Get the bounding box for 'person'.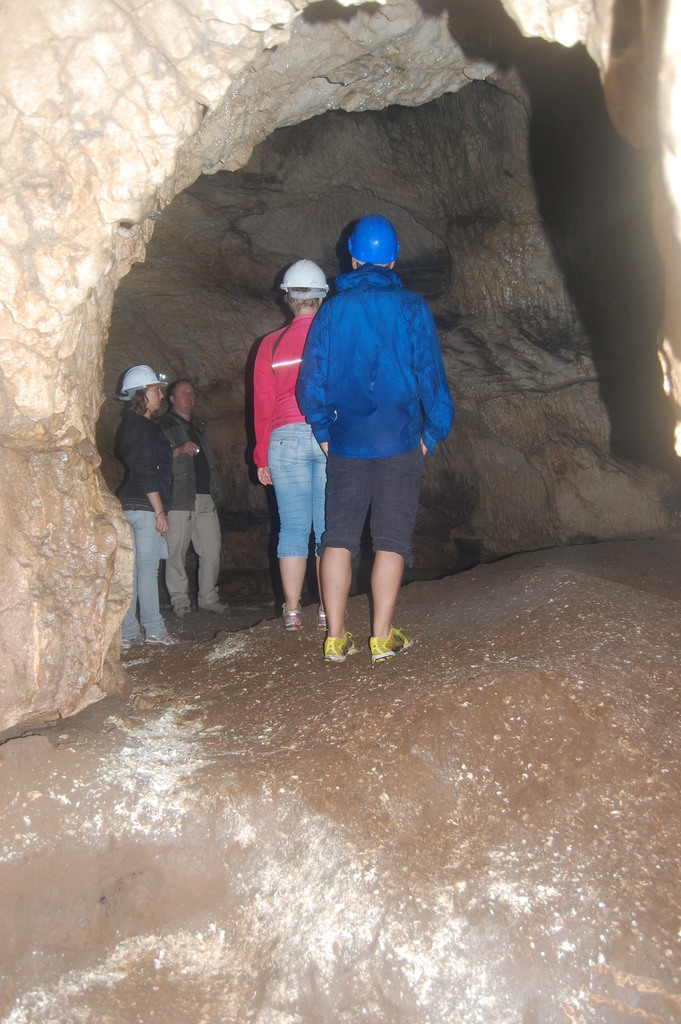
locate(142, 380, 227, 637).
